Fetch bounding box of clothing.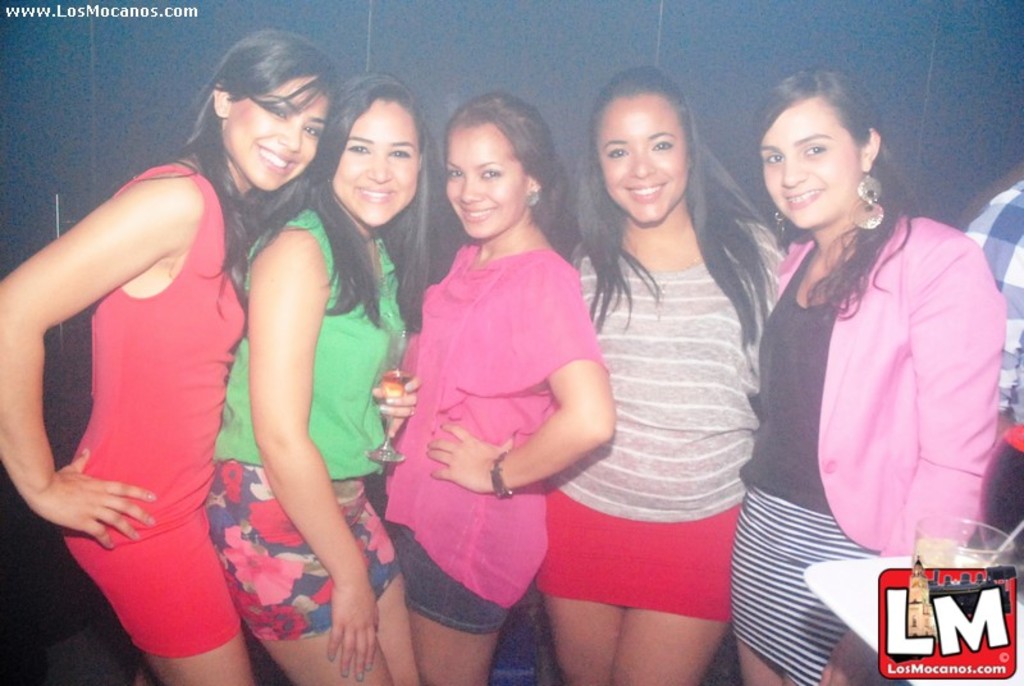
Bbox: locate(55, 155, 246, 660).
